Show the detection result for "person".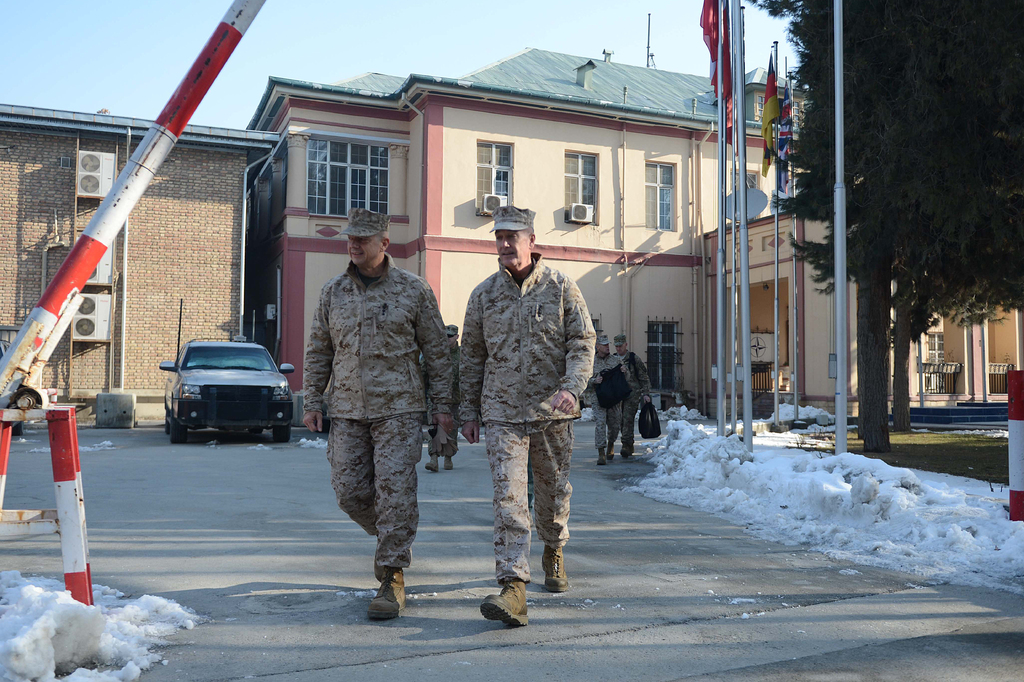
box=[304, 217, 454, 625].
